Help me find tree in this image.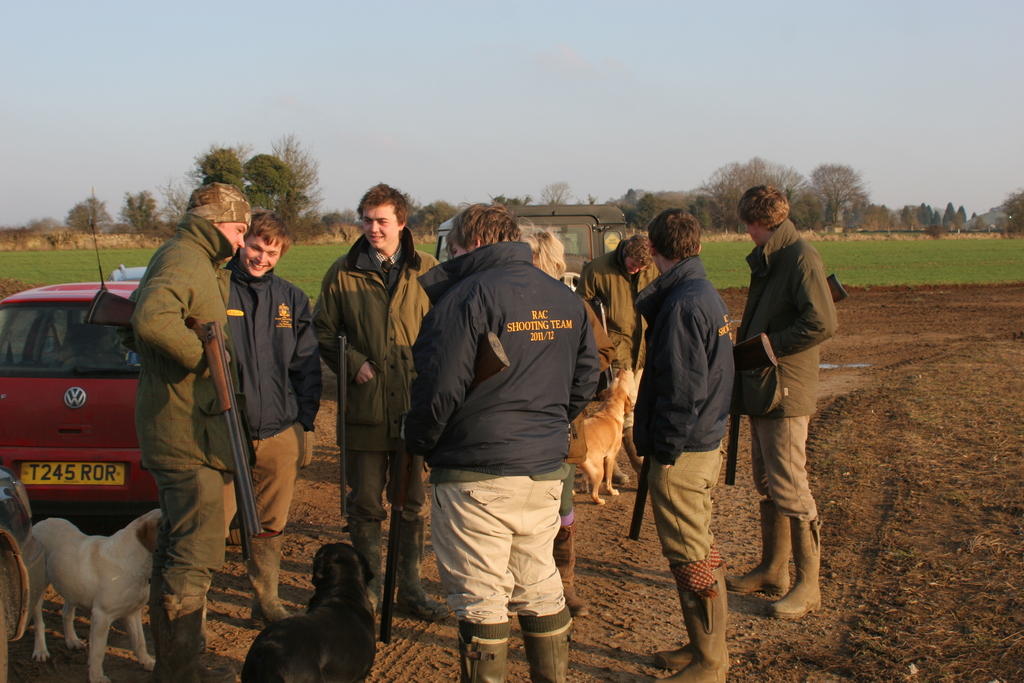
Found it: box=[420, 197, 461, 236].
